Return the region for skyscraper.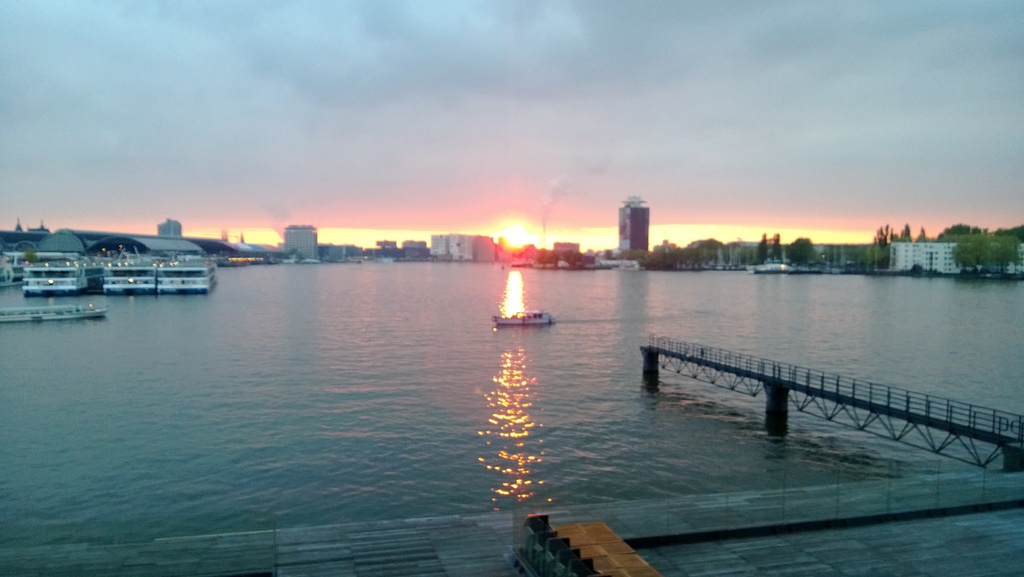
611/193/651/256.
